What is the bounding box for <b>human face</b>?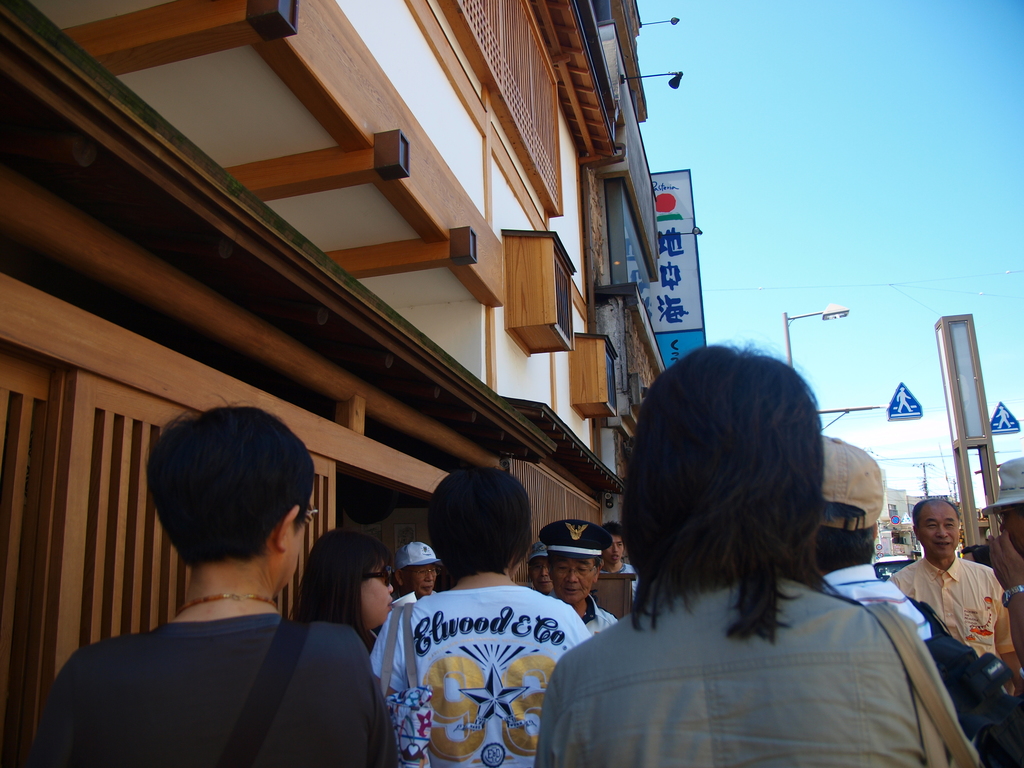
[x1=602, y1=534, x2=624, y2=565].
